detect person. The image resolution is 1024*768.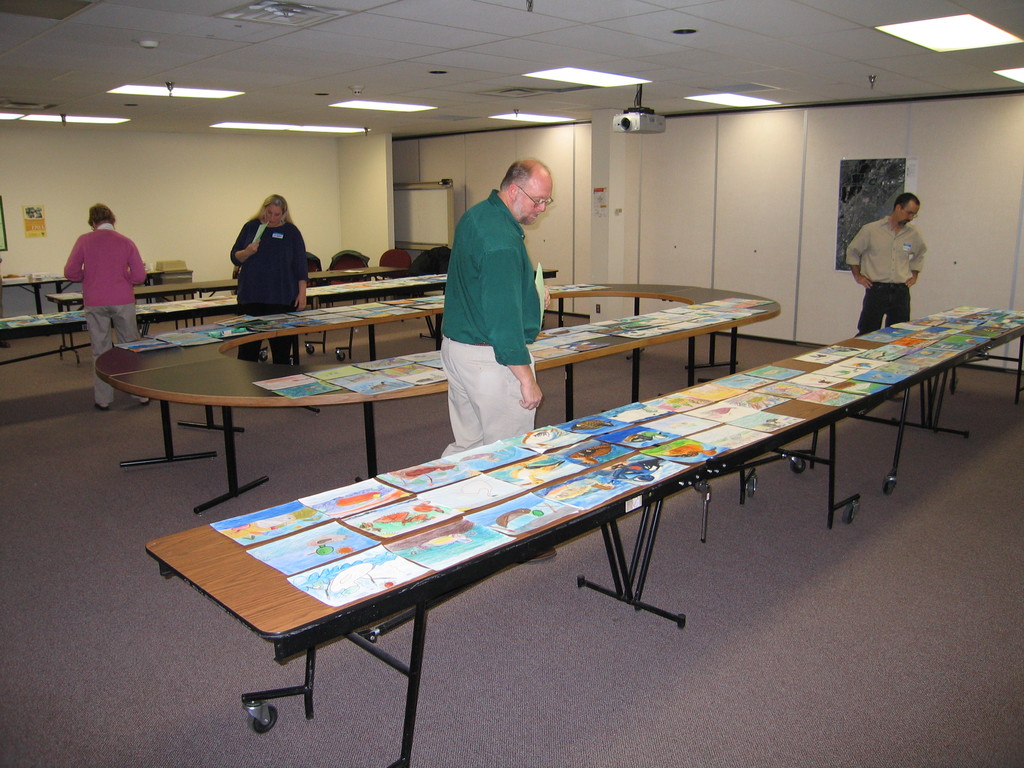
l=225, t=181, r=301, b=320.
